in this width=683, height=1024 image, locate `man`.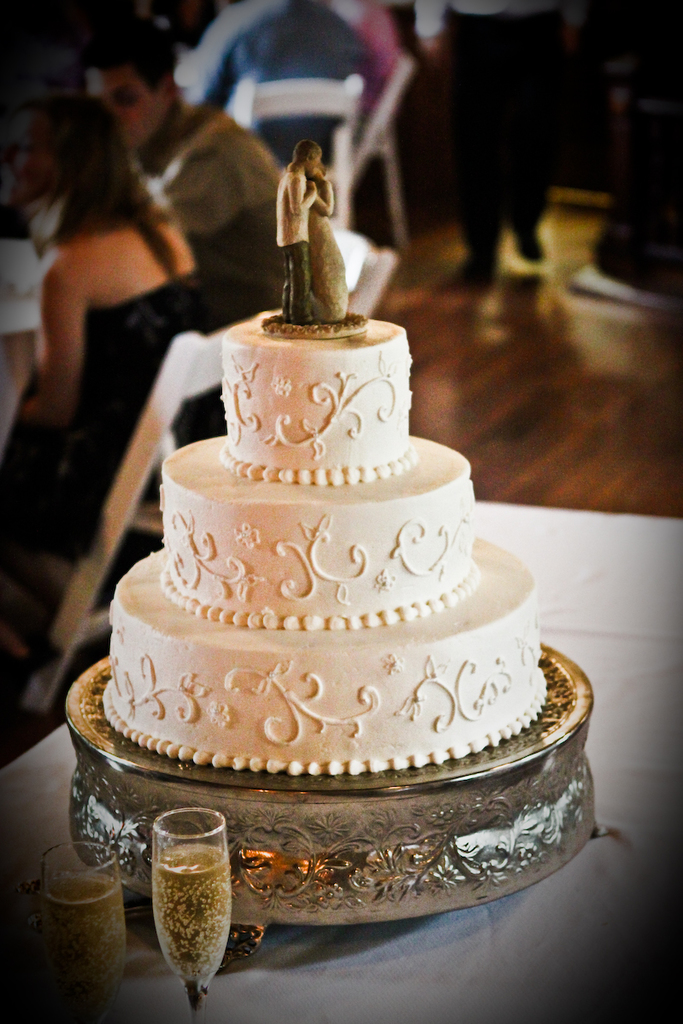
Bounding box: <region>85, 18, 277, 303</region>.
